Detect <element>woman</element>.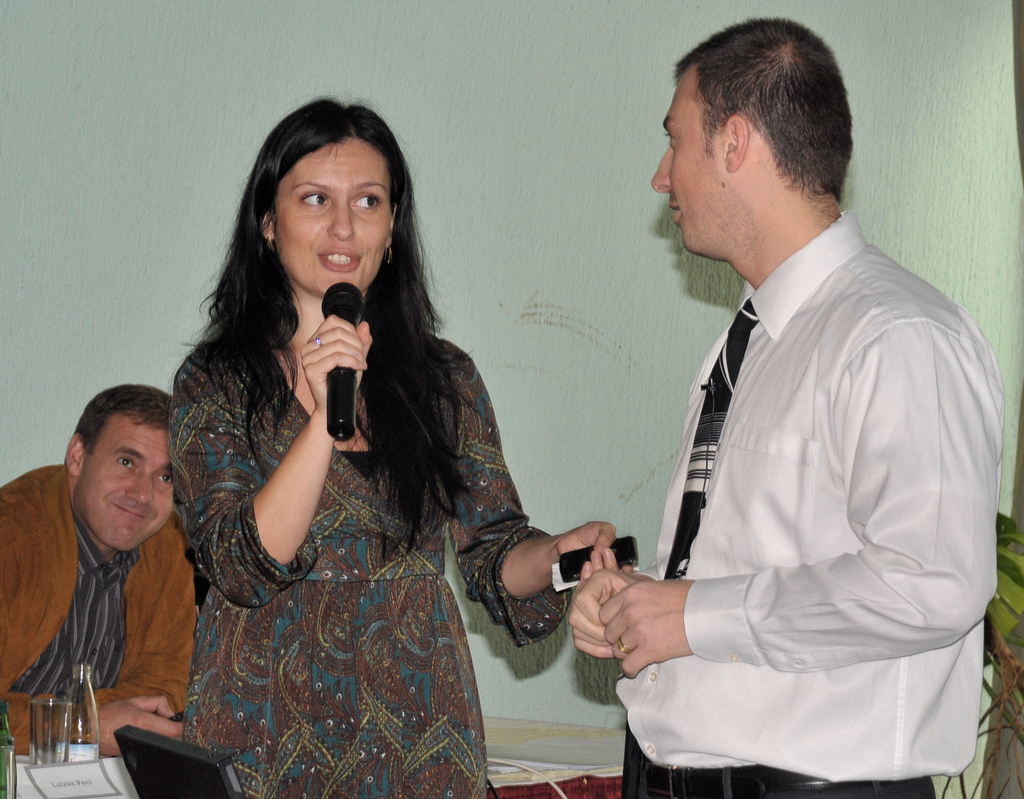
Detected at detection(149, 109, 583, 791).
